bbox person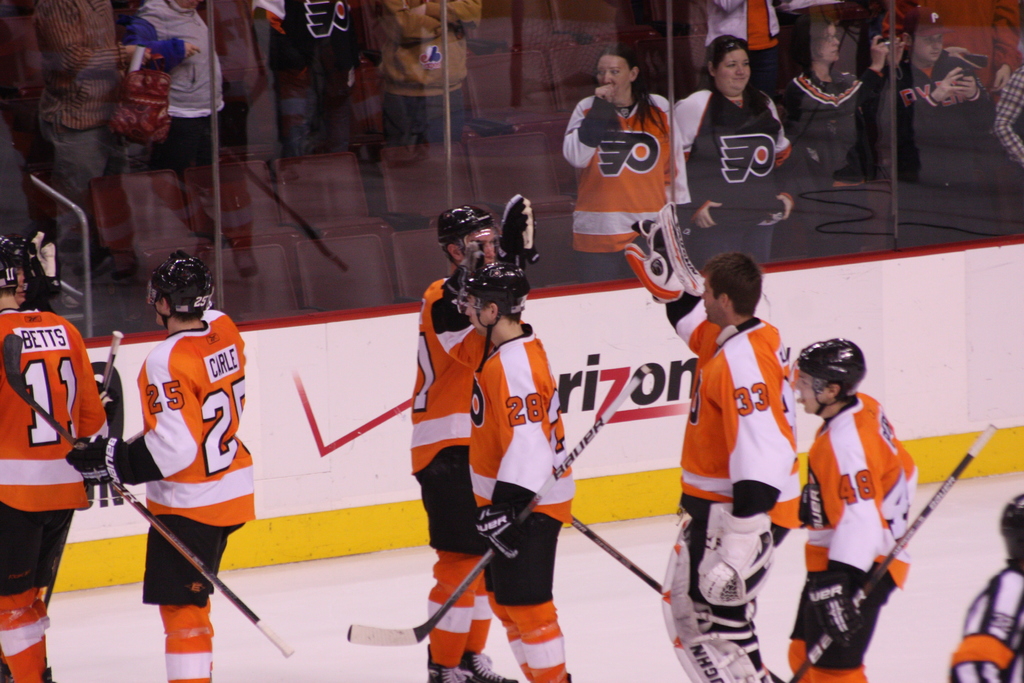
696/0/783/78
